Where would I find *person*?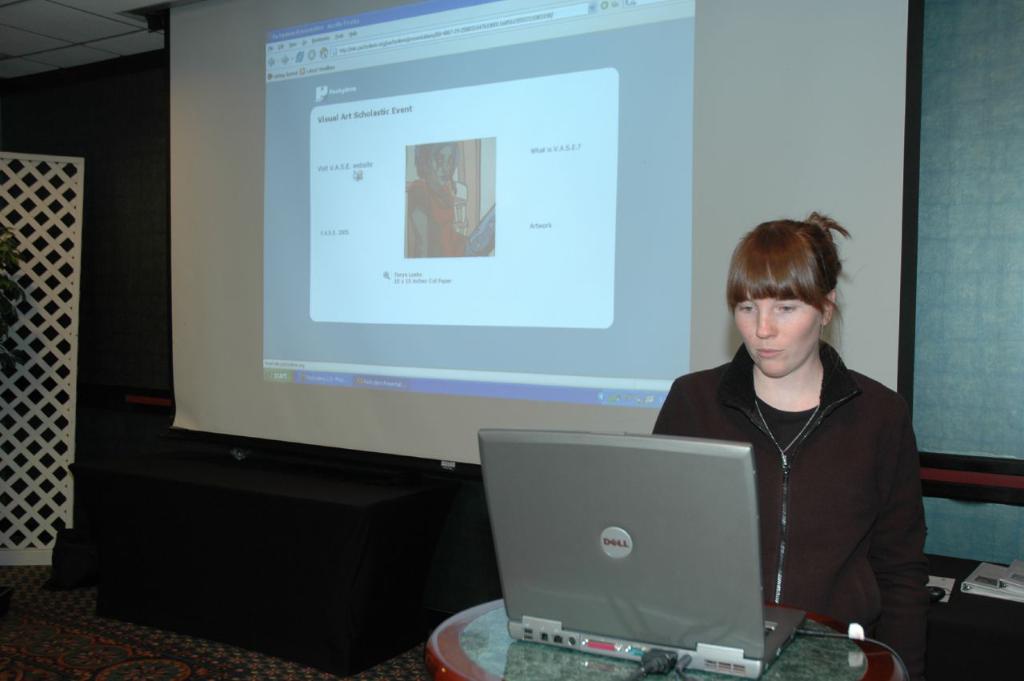
At left=639, top=209, right=934, bottom=680.
